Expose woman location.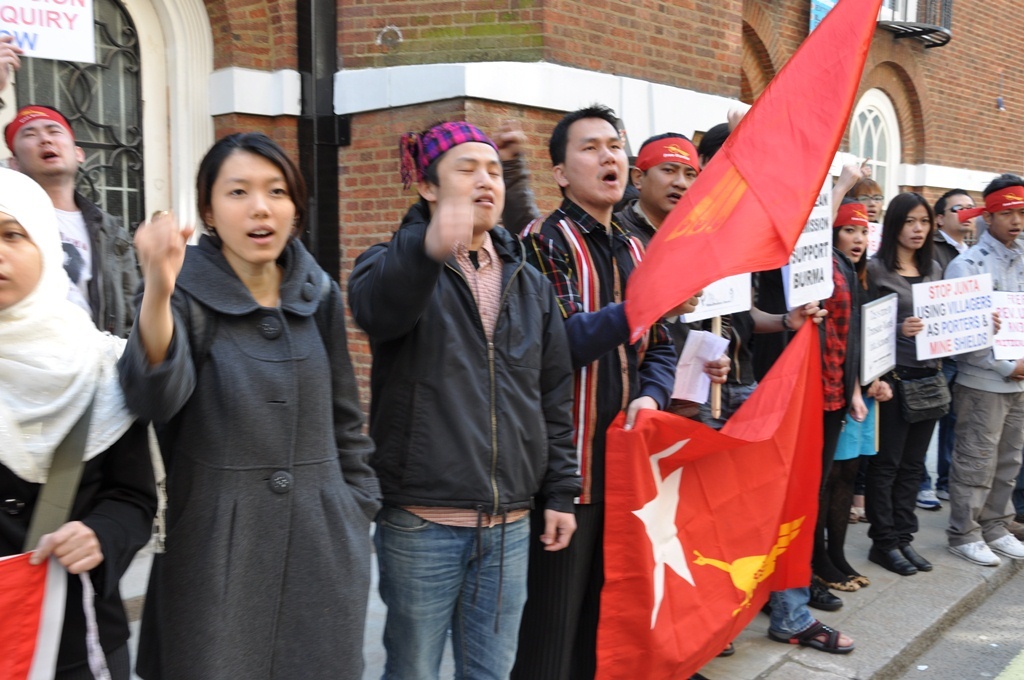
Exposed at [left=109, top=134, right=383, bottom=679].
